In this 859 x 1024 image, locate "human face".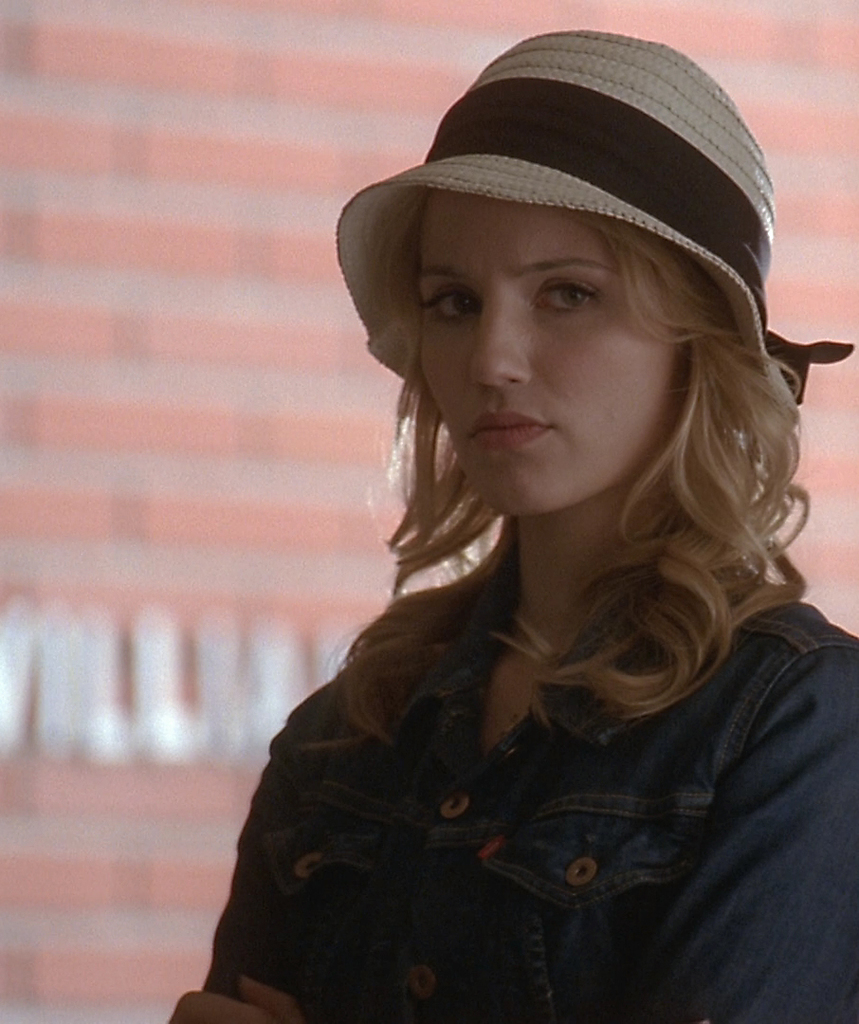
Bounding box: [x1=420, y1=195, x2=681, y2=520].
